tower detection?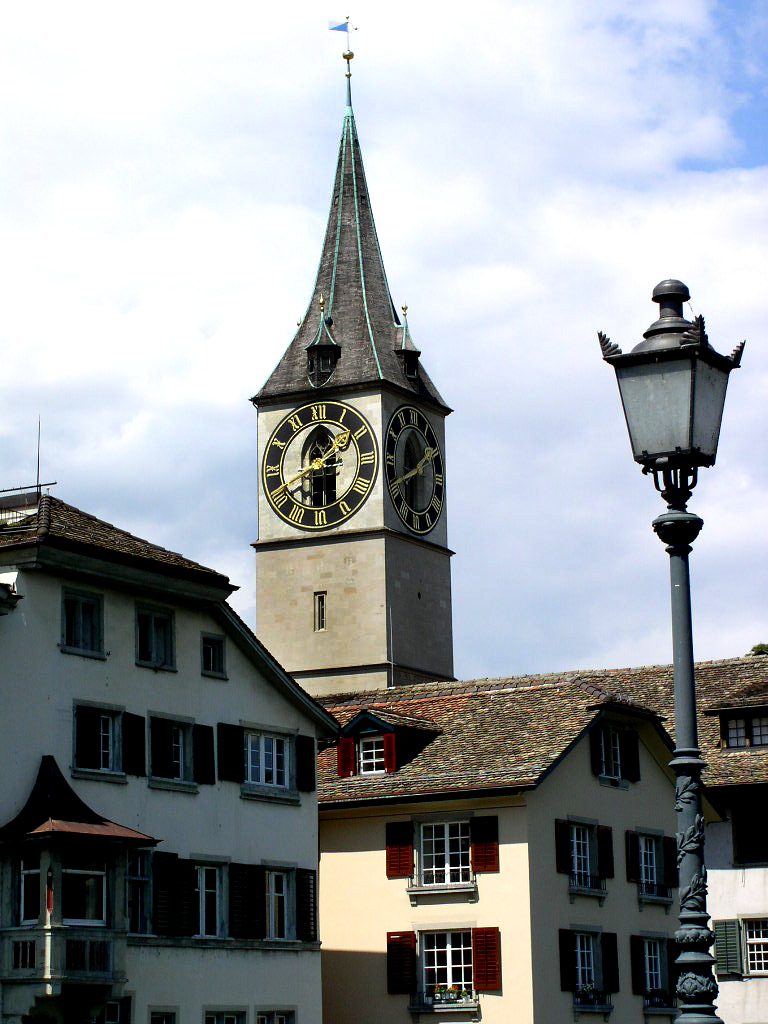
bbox=(190, 0, 513, 844)
